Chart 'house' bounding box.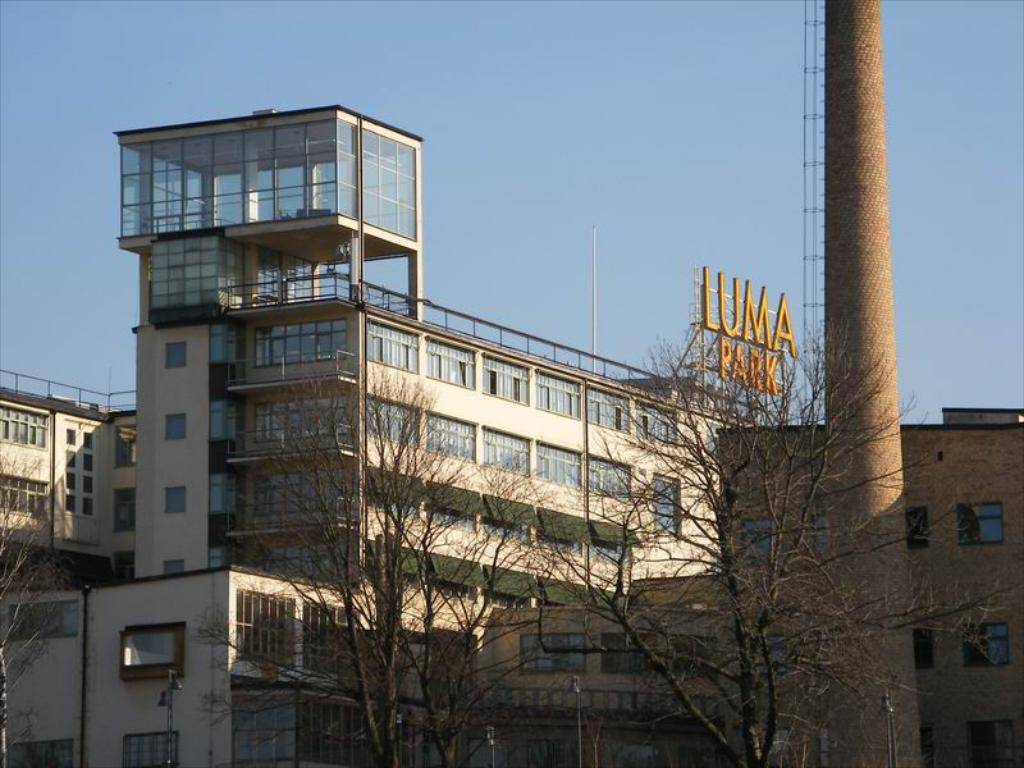
Charted: 218,266,790,767.
